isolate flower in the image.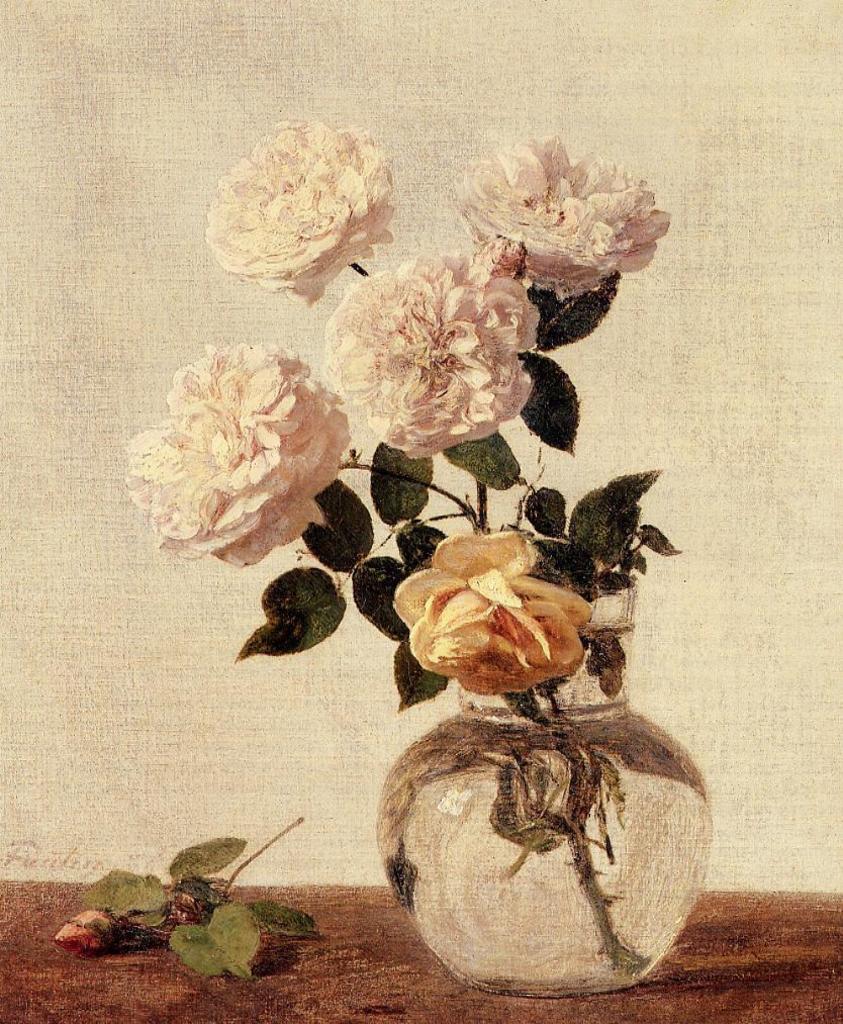
Isolated region: <bbox>446, 125, 666, 318</bbox>.
